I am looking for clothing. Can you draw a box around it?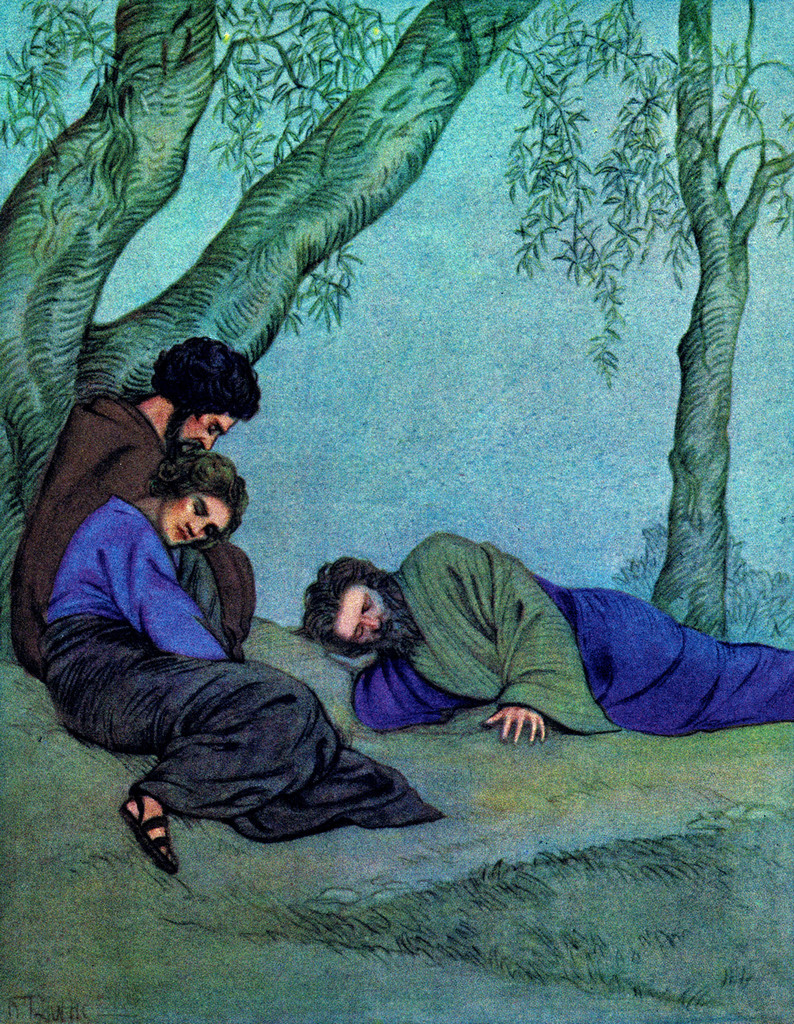
Sure, the bounding box is [x1=4, y1=398, x2=259, y2=659].
